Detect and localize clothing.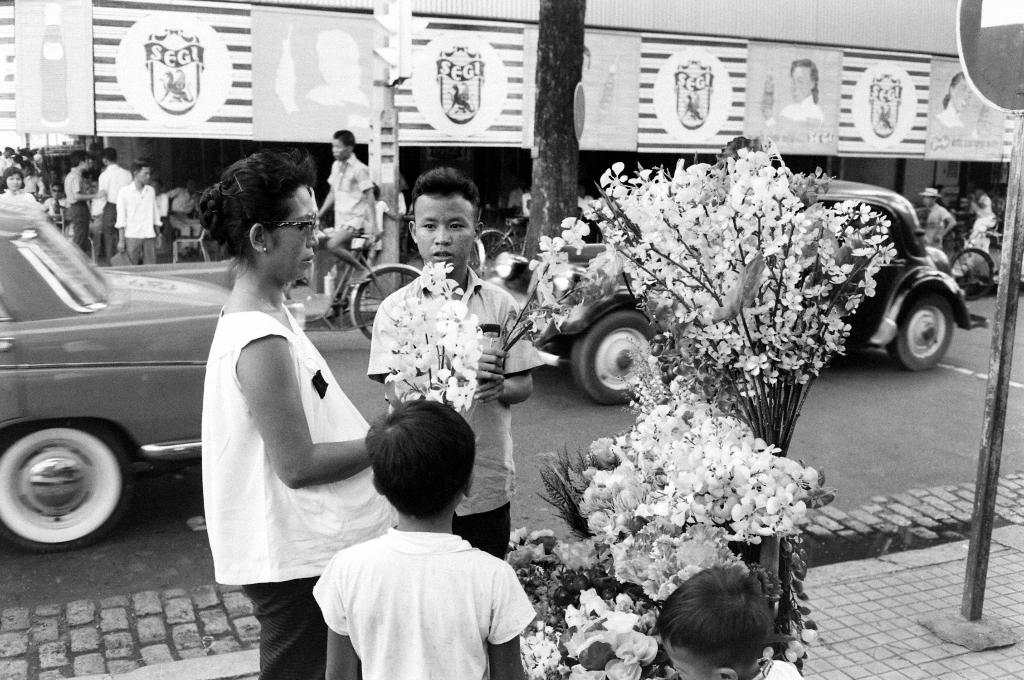
Localized at x1=328 y1=158 x2=381 y2=303.
